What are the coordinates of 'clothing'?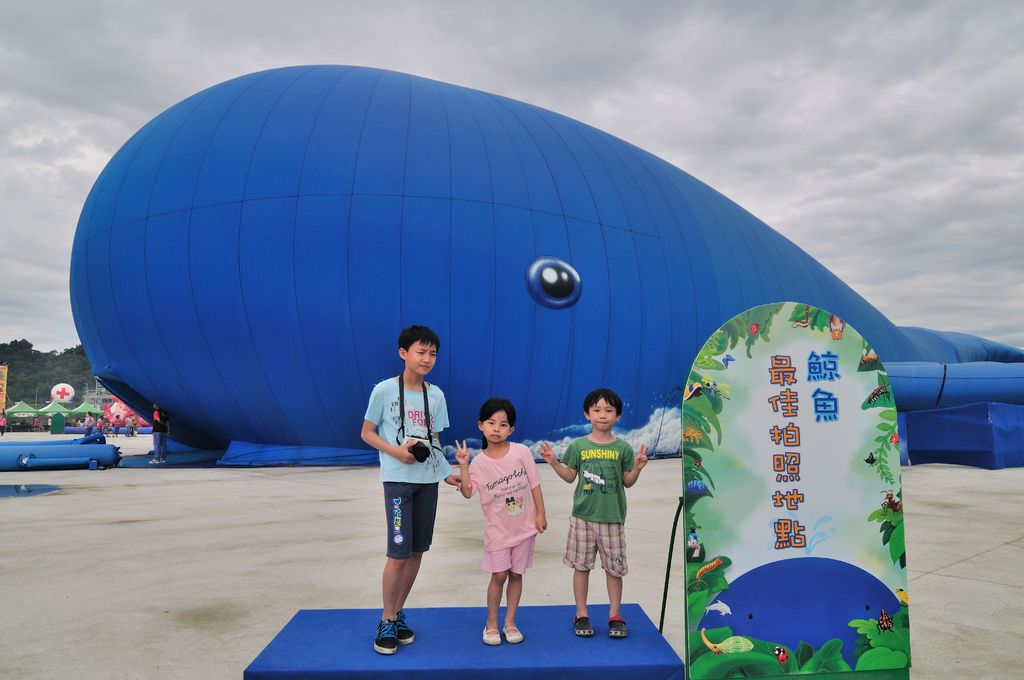
select_region(563, 433, 636, 578).
